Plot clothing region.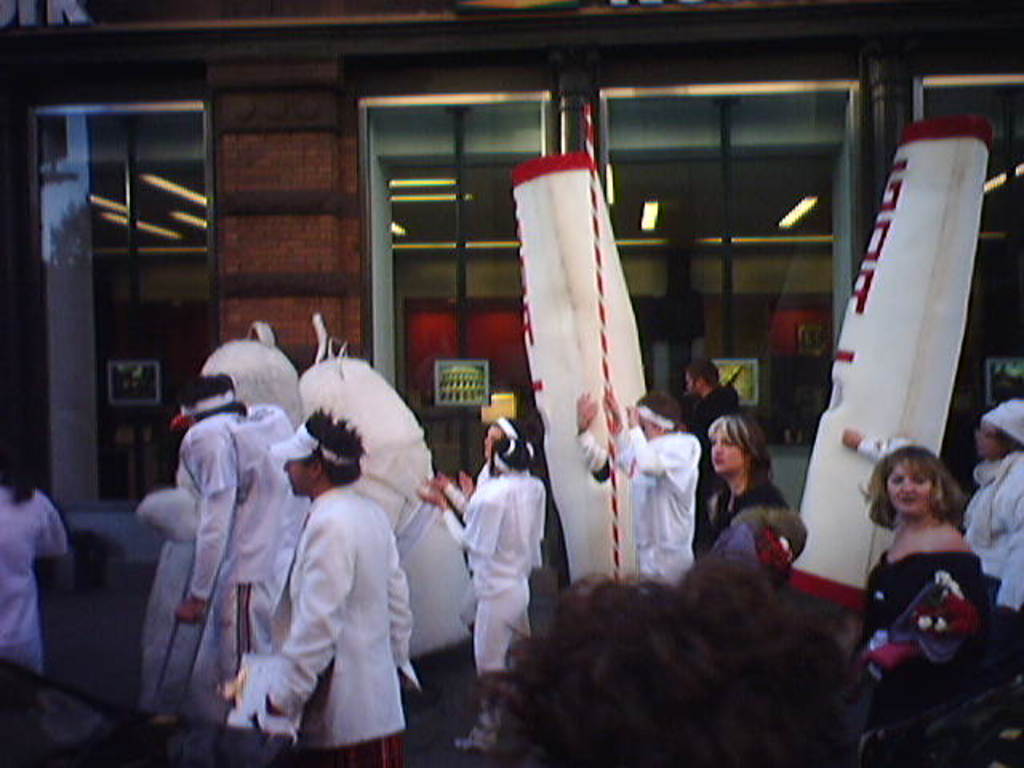
Plotted at left=563, top=400, right=699, bottom=592.
